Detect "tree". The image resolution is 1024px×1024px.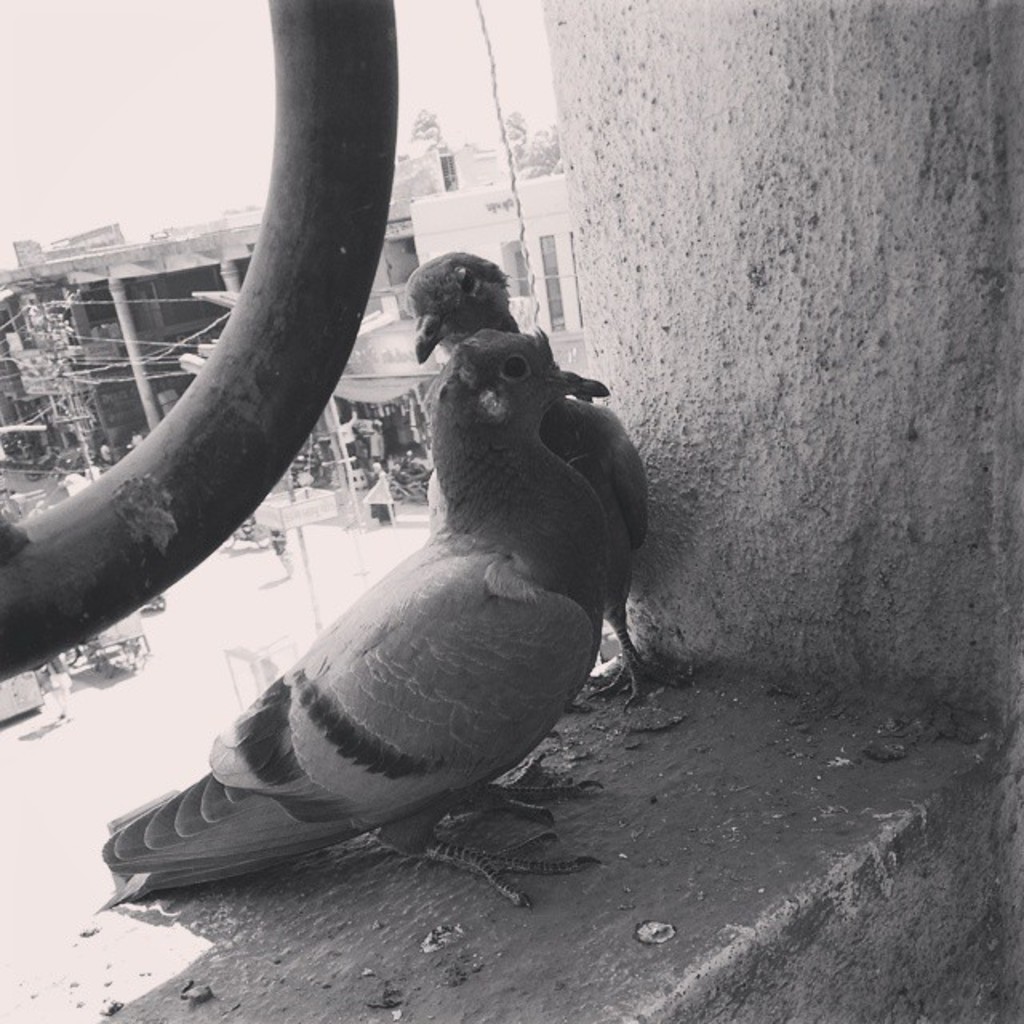
{"x1": 406, "y1": 106, "x2": 450, "y2": 139}.
